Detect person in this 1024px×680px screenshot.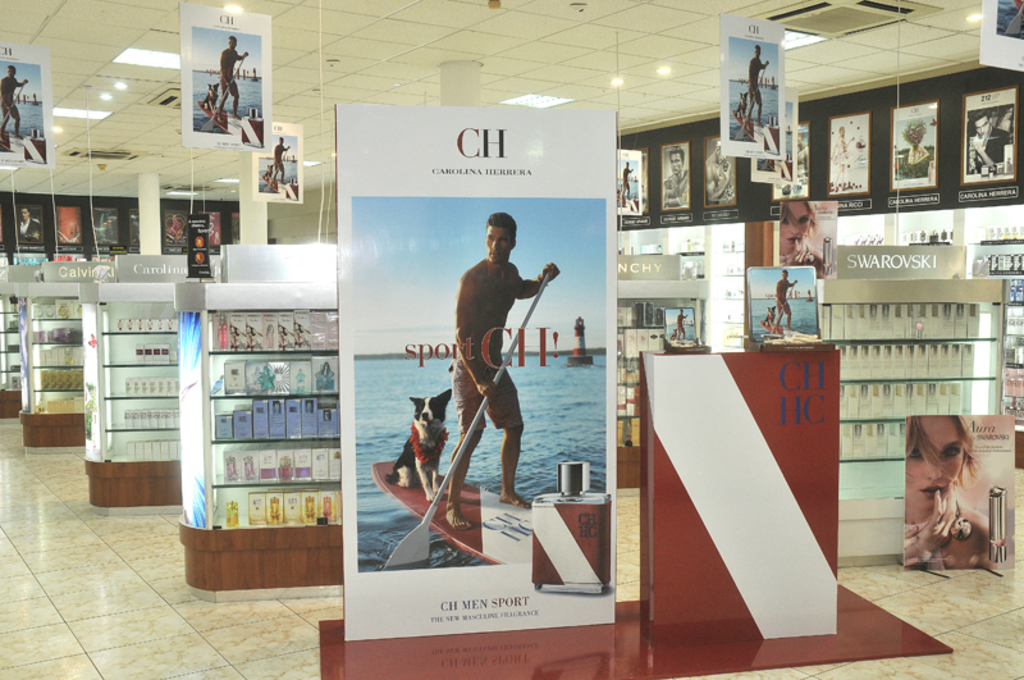
Detection: BBox(449, 213, 567, 528).
